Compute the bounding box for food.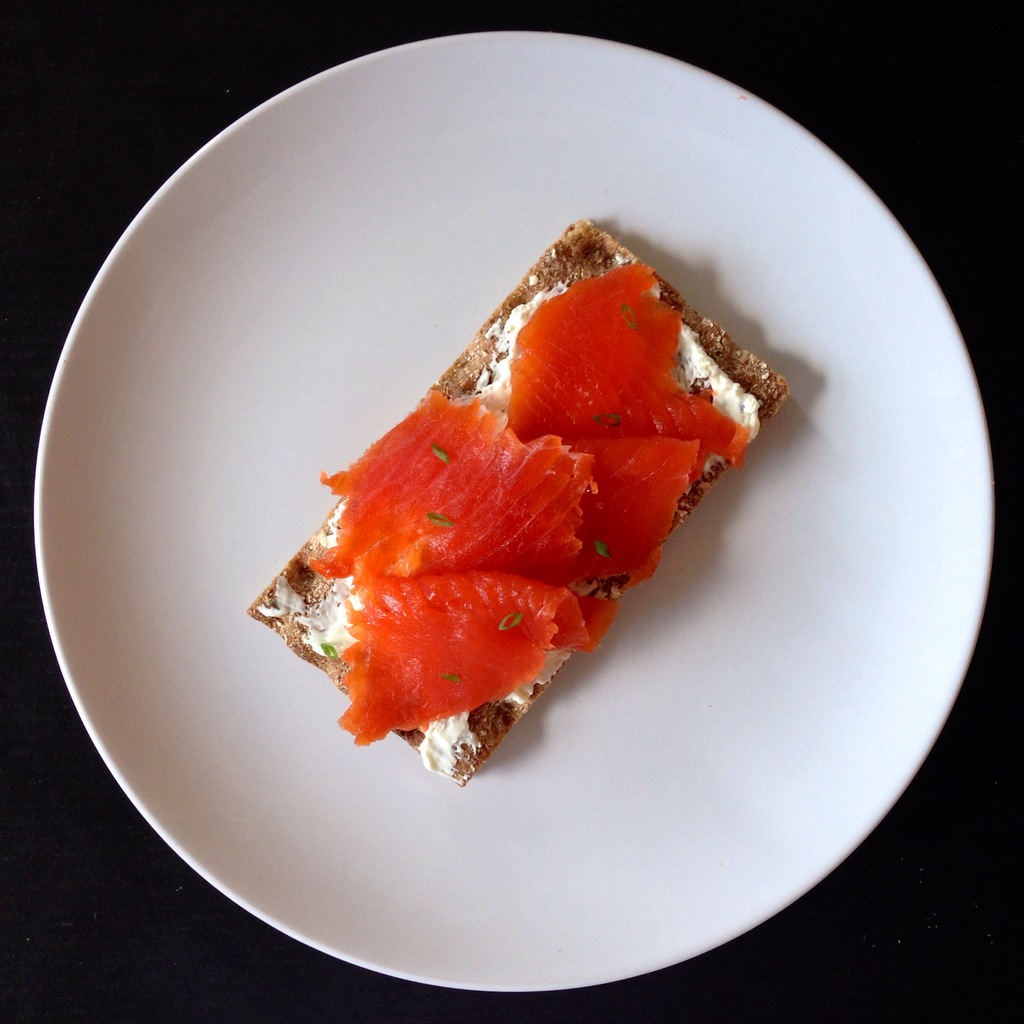
296/211/803/775.
